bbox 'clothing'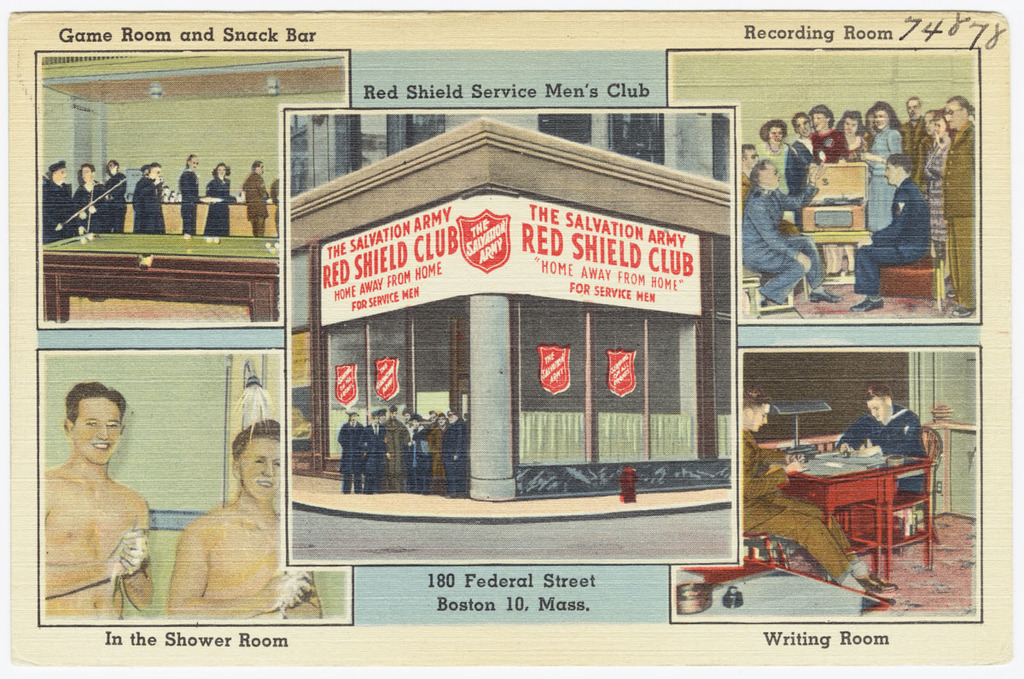
left=843, top=408, right=924, bottom=496
